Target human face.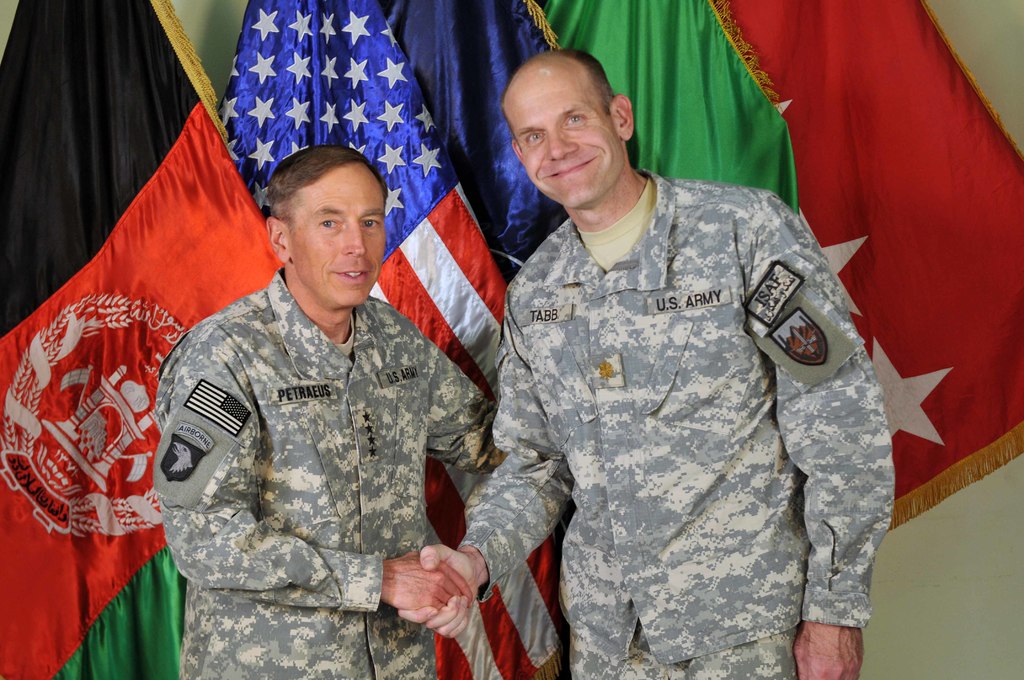
Target region: select_region(497, 68, 626, 207).
